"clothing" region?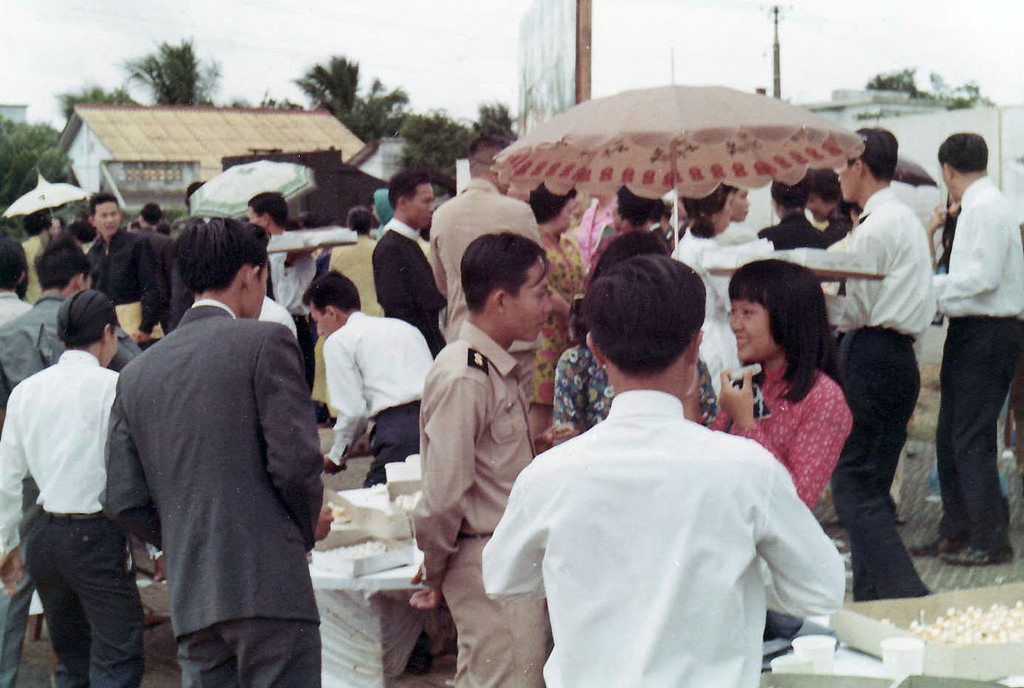
<region>255, 289, 297, 340</region>
